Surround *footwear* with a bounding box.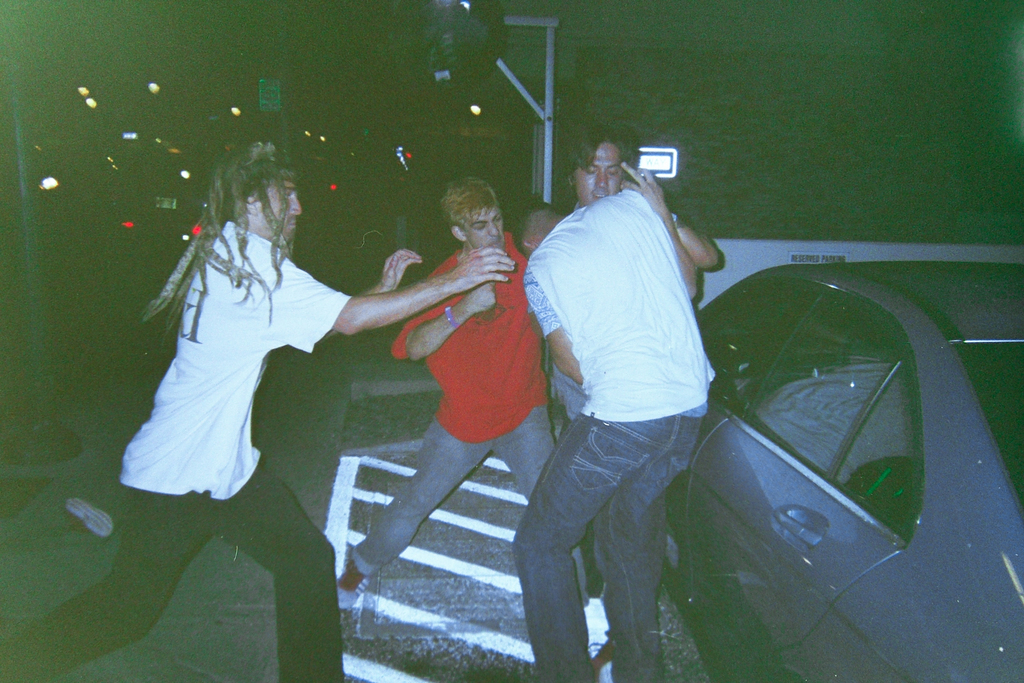
333,557,365,611.
